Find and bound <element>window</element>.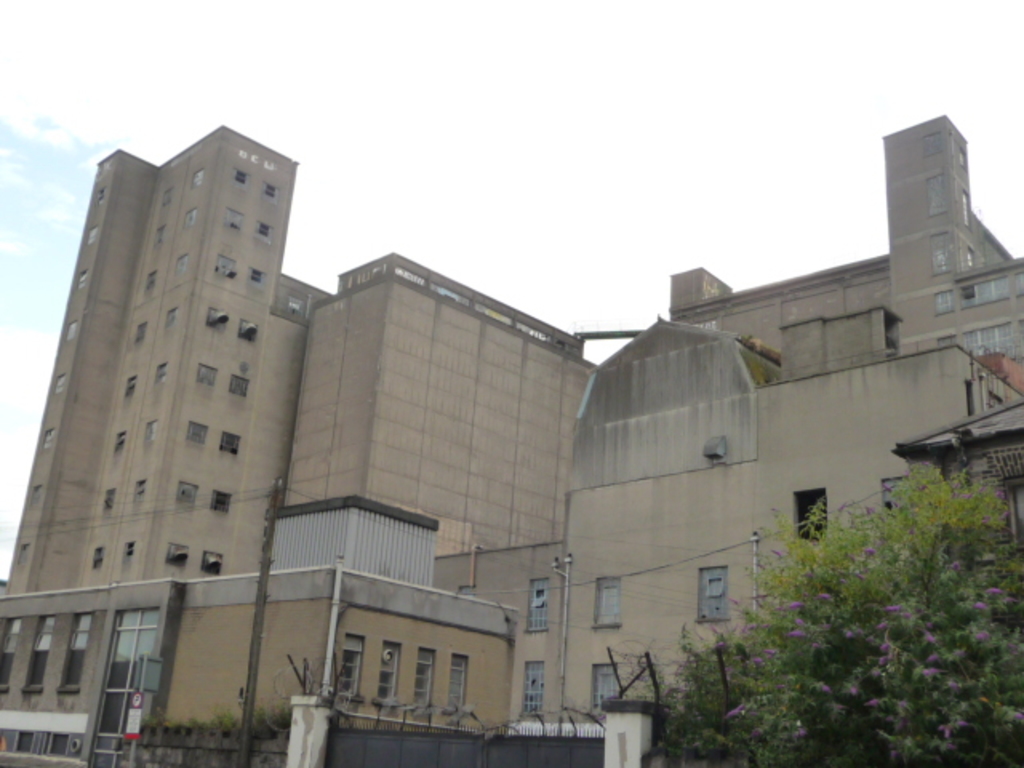
Bound: [142,269,157,290].
